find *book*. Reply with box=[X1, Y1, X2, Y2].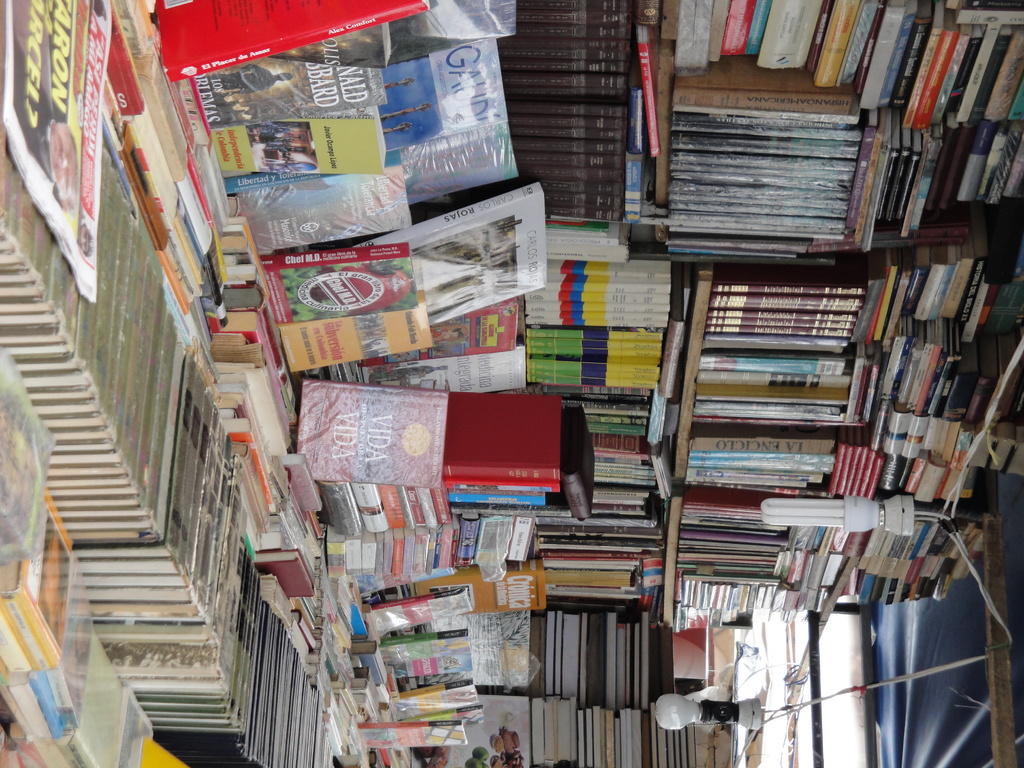
box=[443, 399, 563, 477].
